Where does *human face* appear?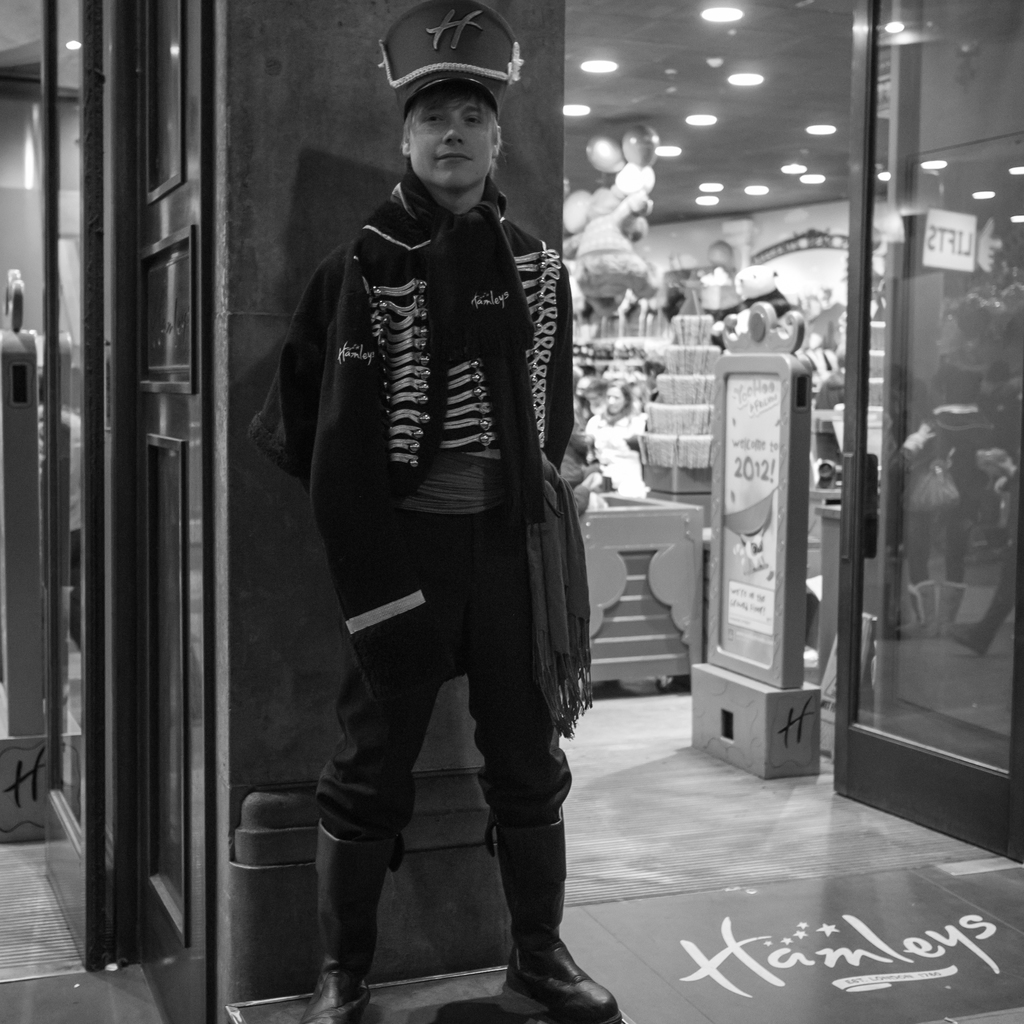
Appears at bbox=[408, 92, 492, 190].
